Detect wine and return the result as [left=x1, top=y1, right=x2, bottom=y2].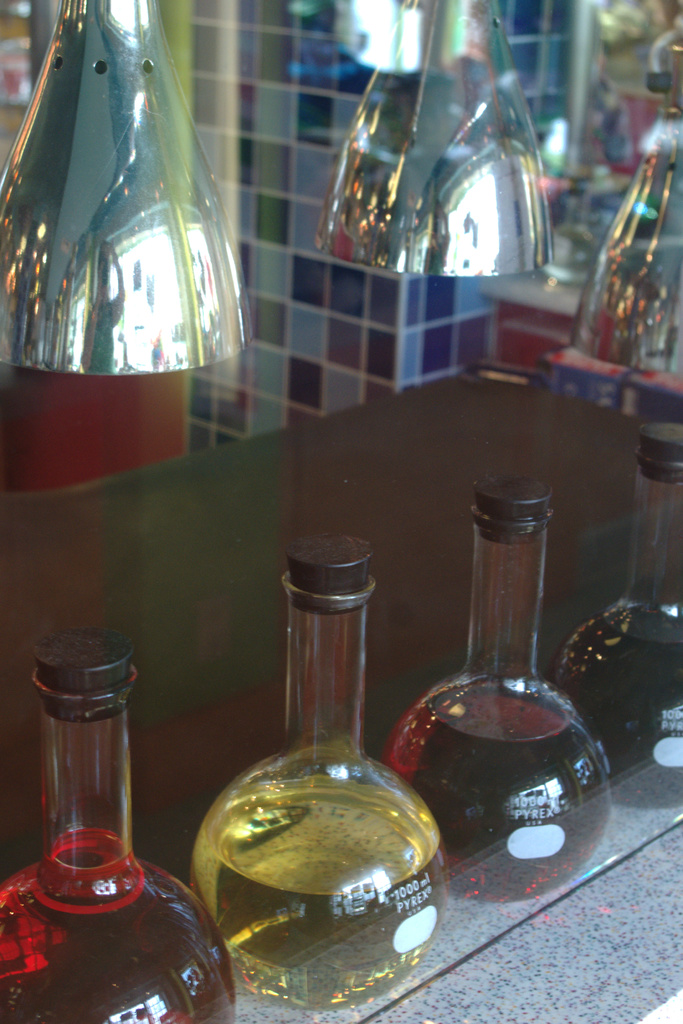
[left=0, top=620, right=244, bottom=1023].
